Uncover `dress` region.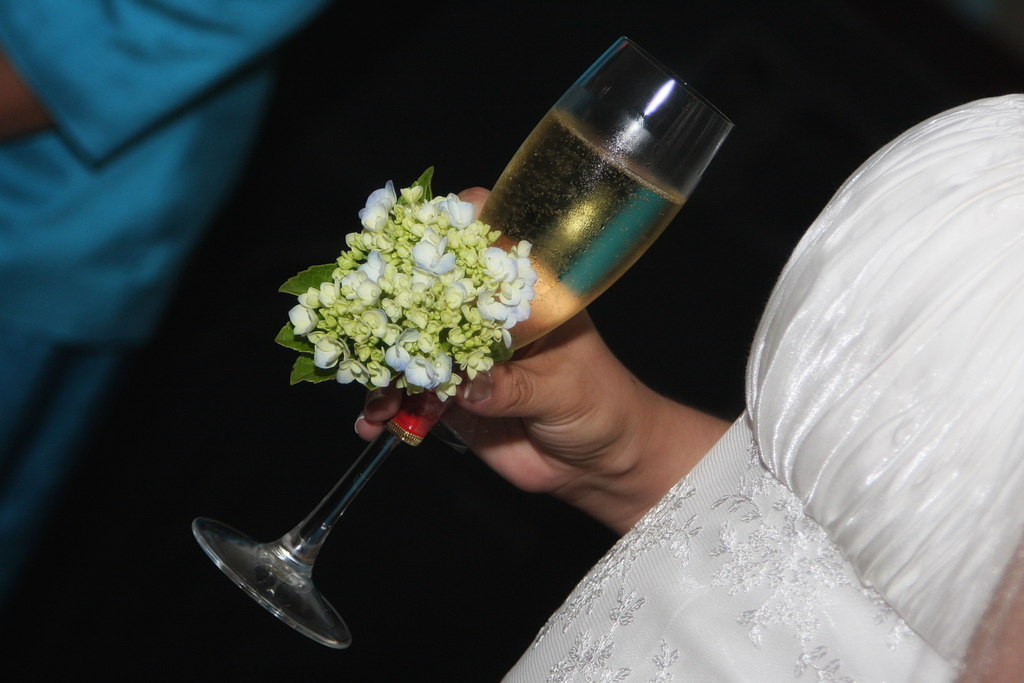
Uncovered: (498,93,1023,682).
